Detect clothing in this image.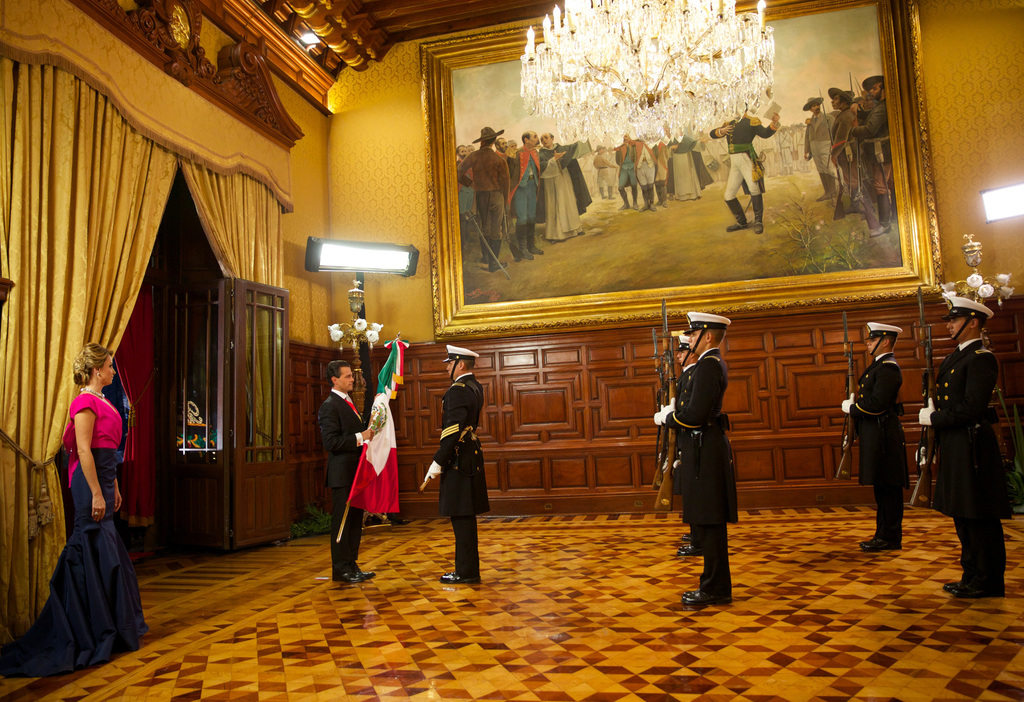
Detection: x1=931 y1=338 x2=1000 y2=607.
